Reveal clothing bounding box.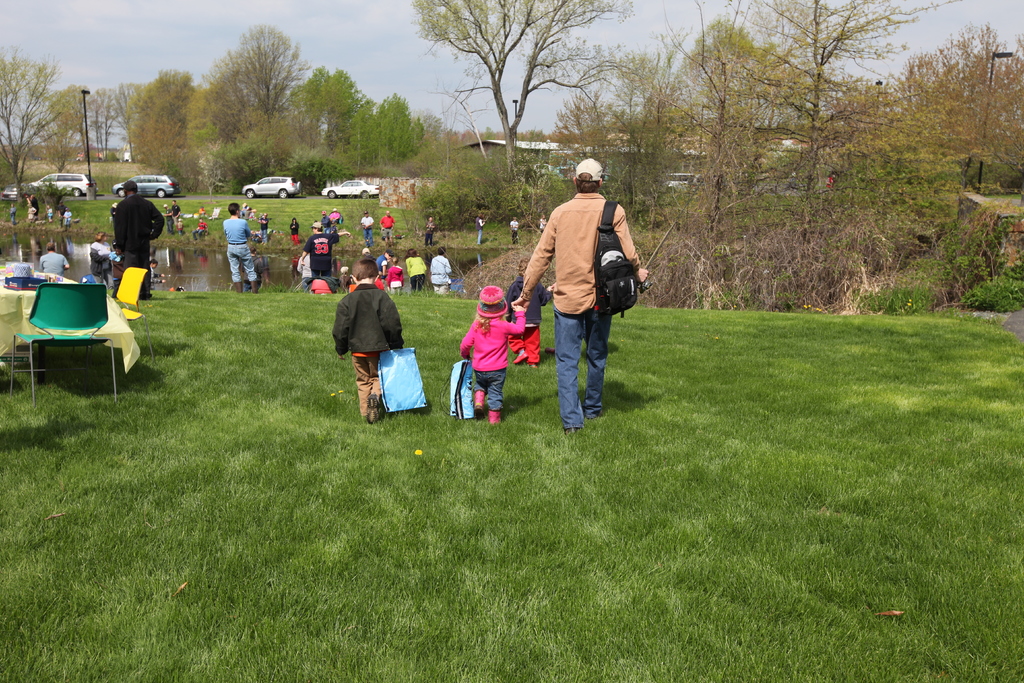
Revealed: detection(221, 217, 260, 282).
